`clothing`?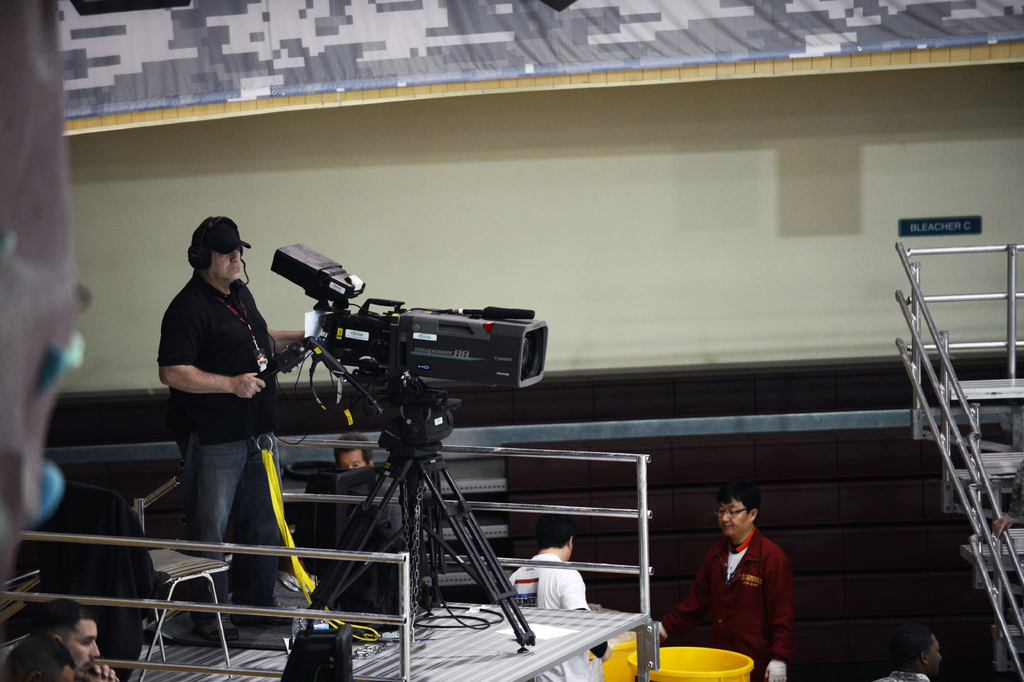
pyautogui.locateOnScreen(659, 519, 809, 672)
